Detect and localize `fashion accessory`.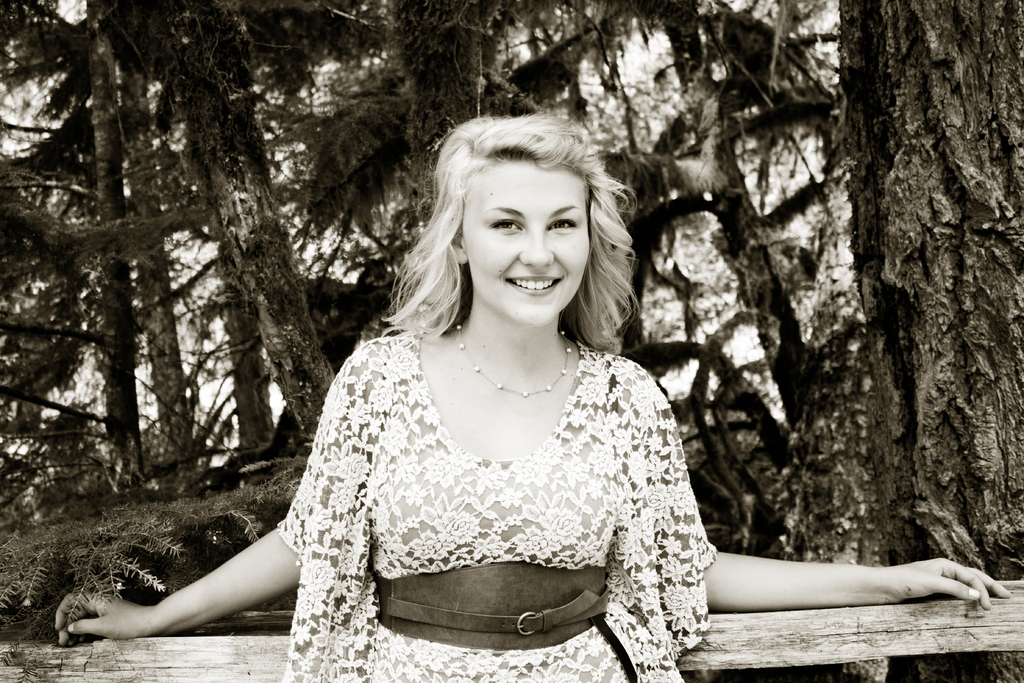
Localized at box(454, 325, 575, 399).
